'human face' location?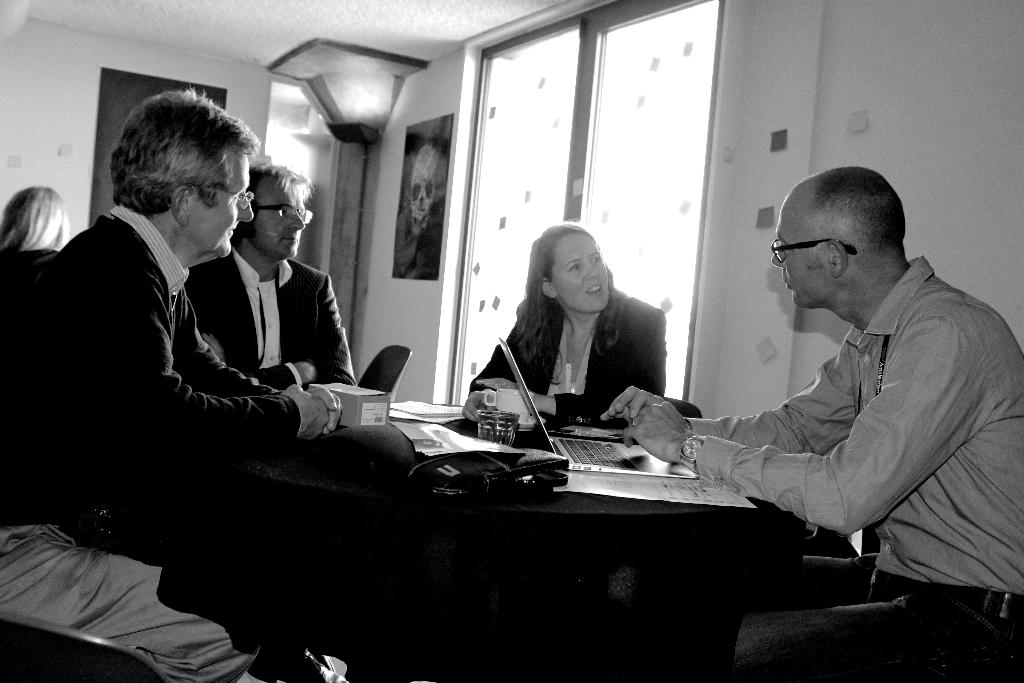
548/231/607/315
